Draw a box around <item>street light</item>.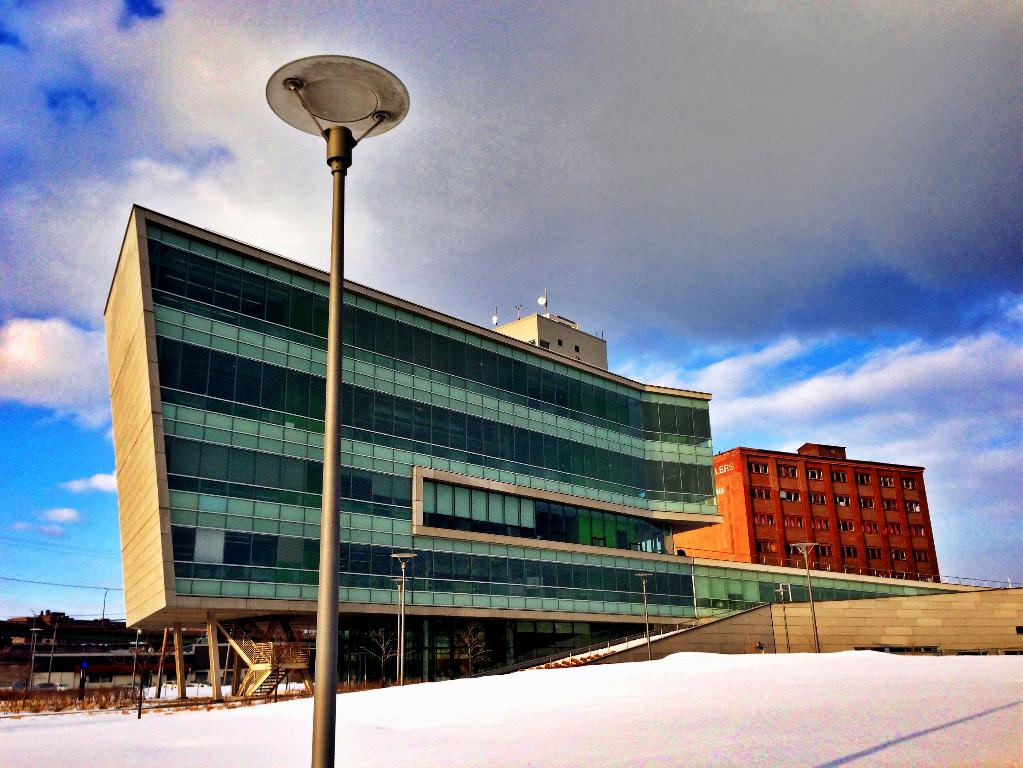
BBox(776, 587, 789, 652).
